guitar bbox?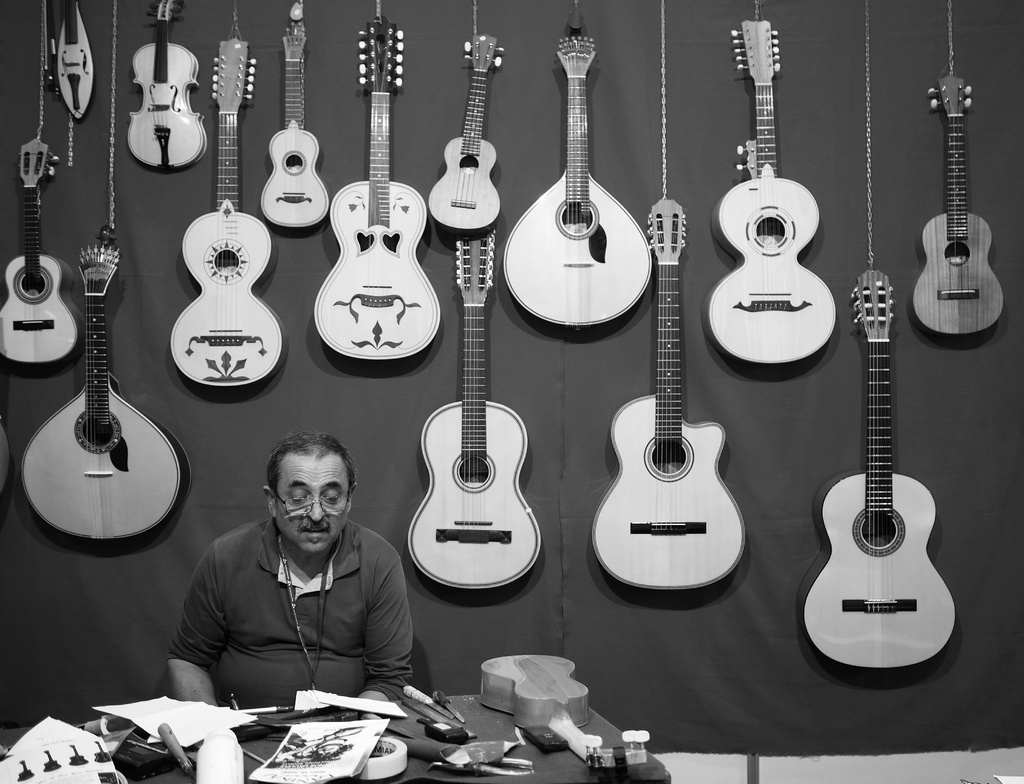
x1=0, y1=134, x2=88, y2=375
